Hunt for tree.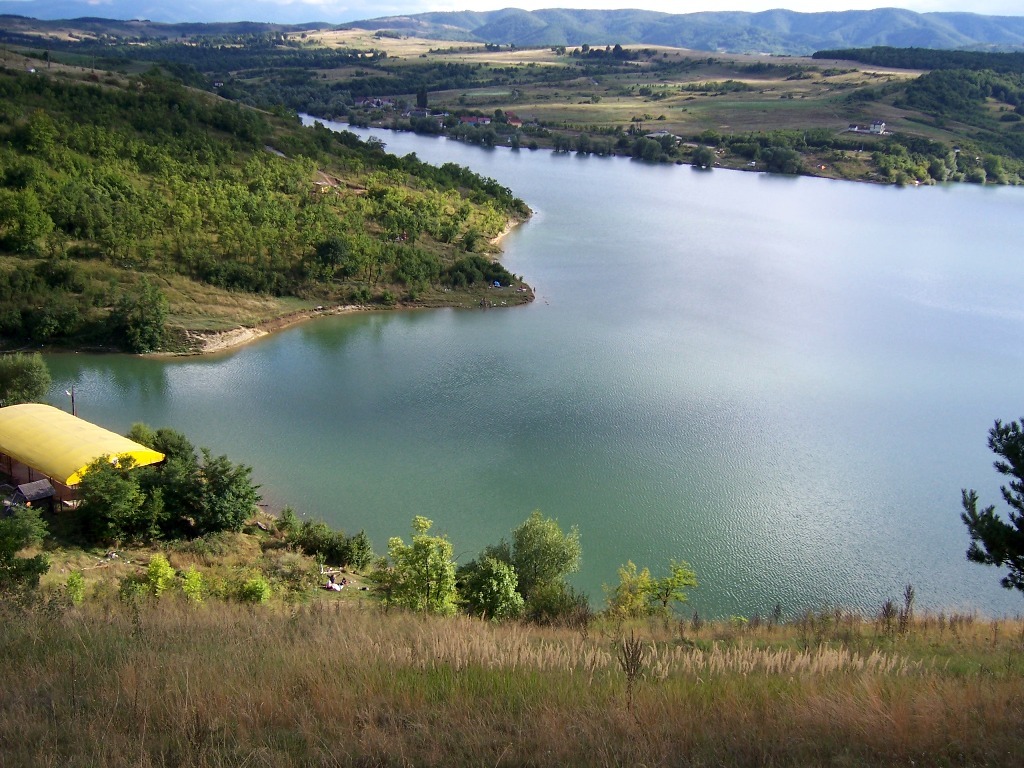
Hunted down at <region>646, 556, 696, 620</region>.
